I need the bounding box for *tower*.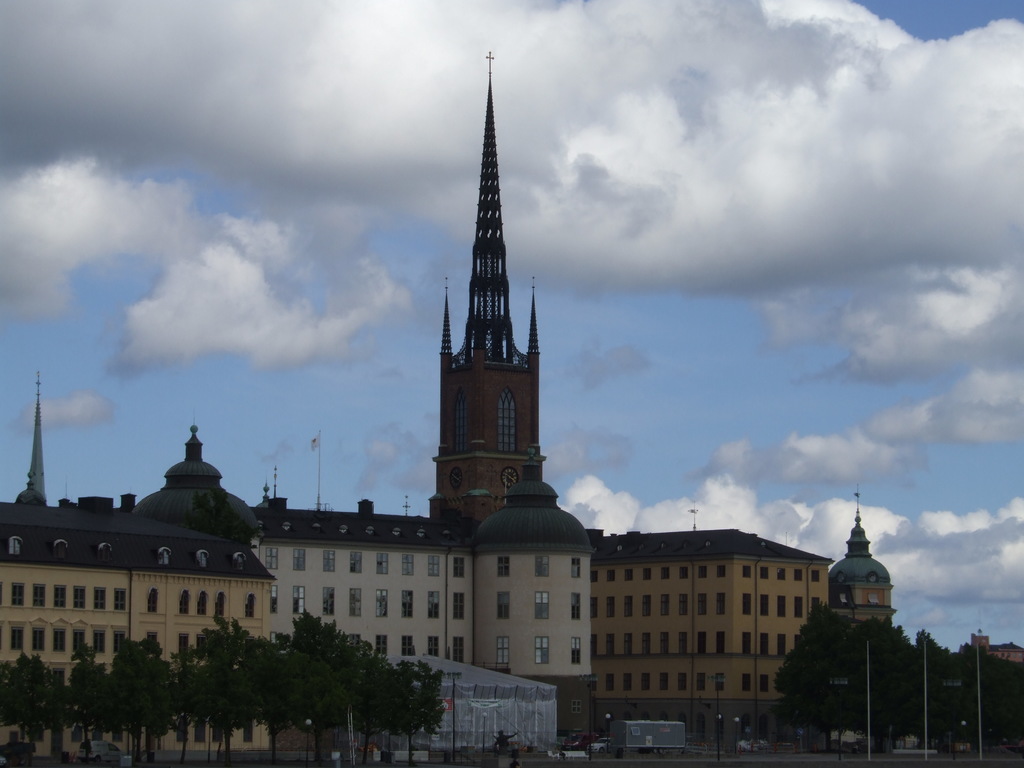
Here it is: bbox=(422, 54, 560, 532).
